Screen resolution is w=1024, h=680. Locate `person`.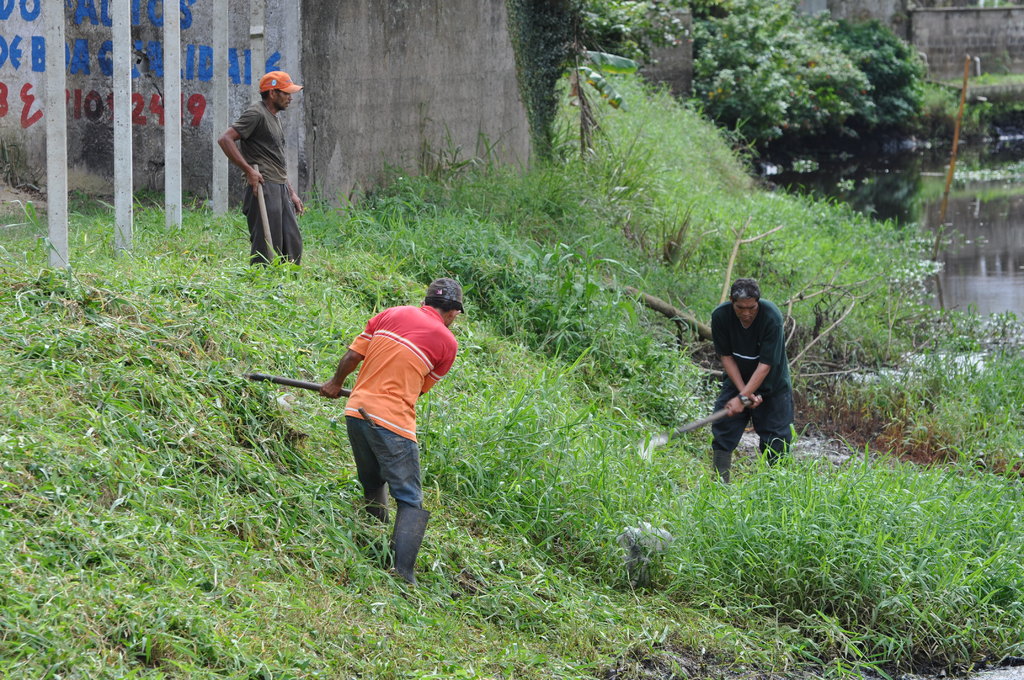
box(687, 276, 814, 492).
